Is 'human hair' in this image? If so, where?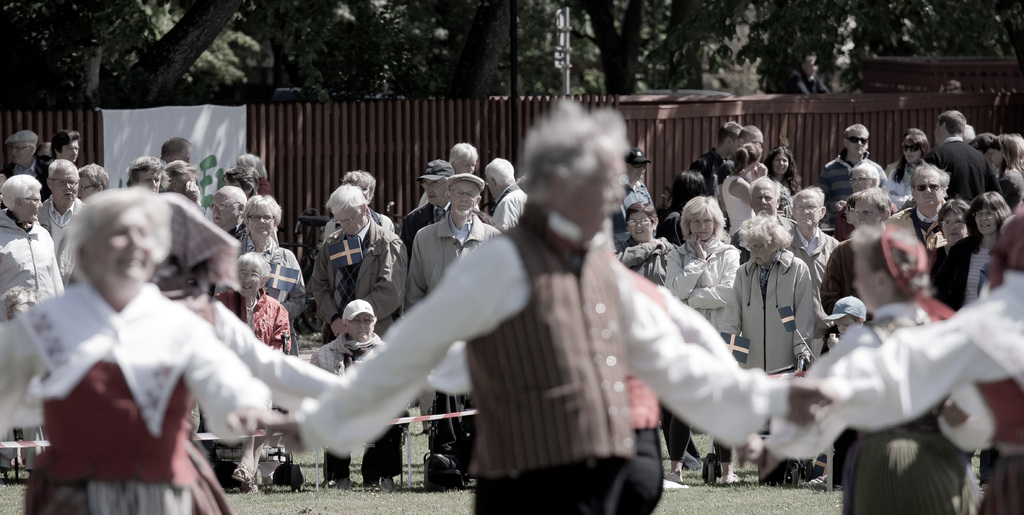
Yes, at [682, 194, 732, 240].
